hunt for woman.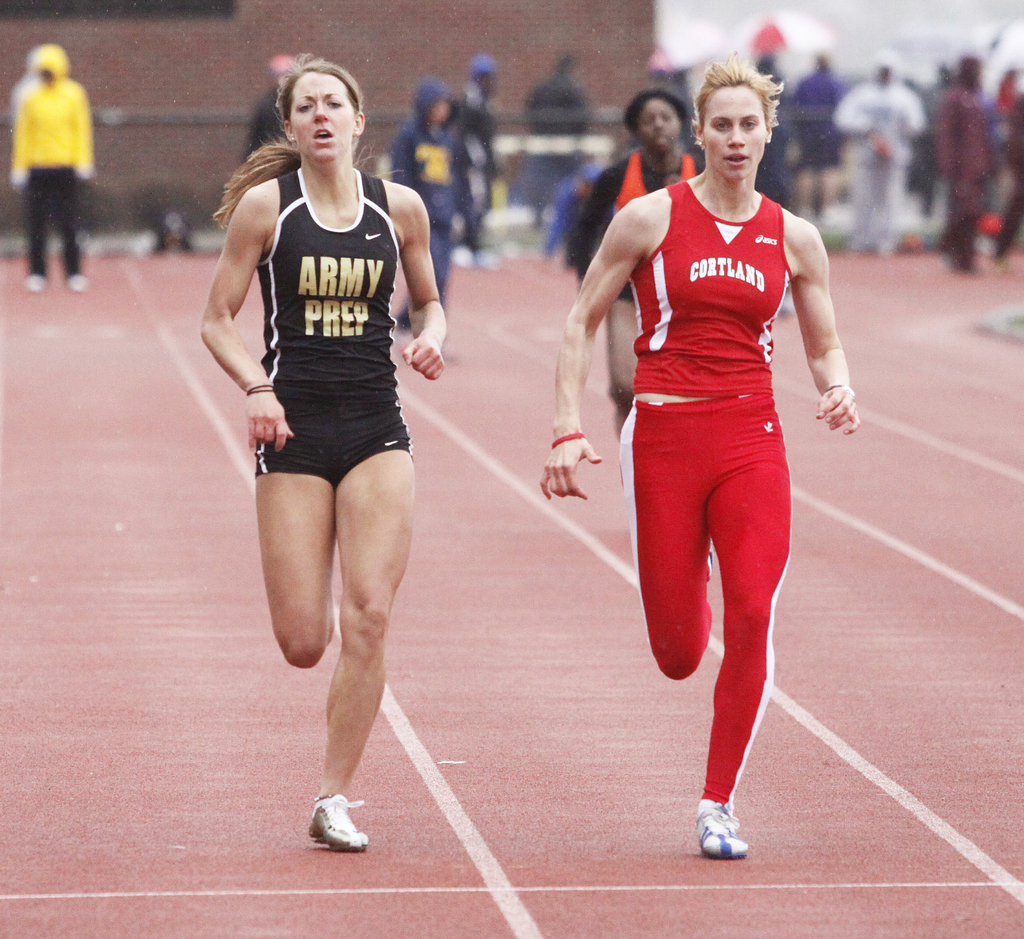
Hunted down at rect(591, 44, 825, 814).
